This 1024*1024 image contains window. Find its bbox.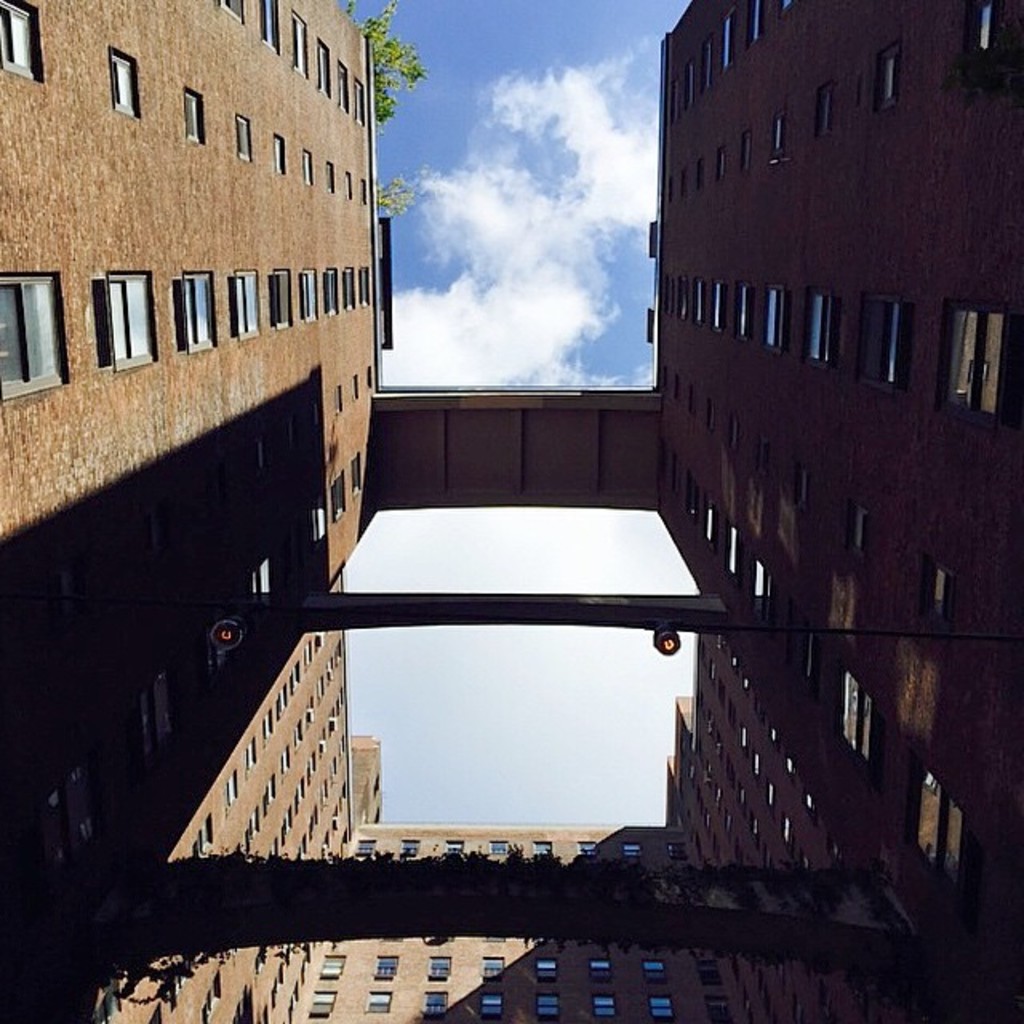
362:171:374:203.
